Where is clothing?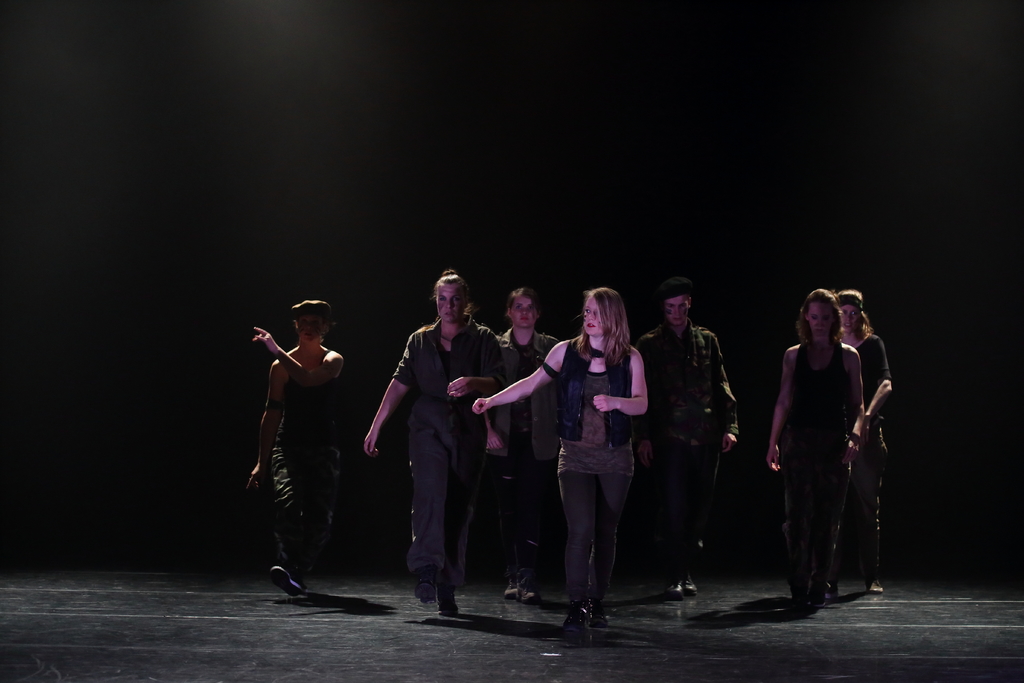
x1=639 y1=323 x2=732 y2=570.
